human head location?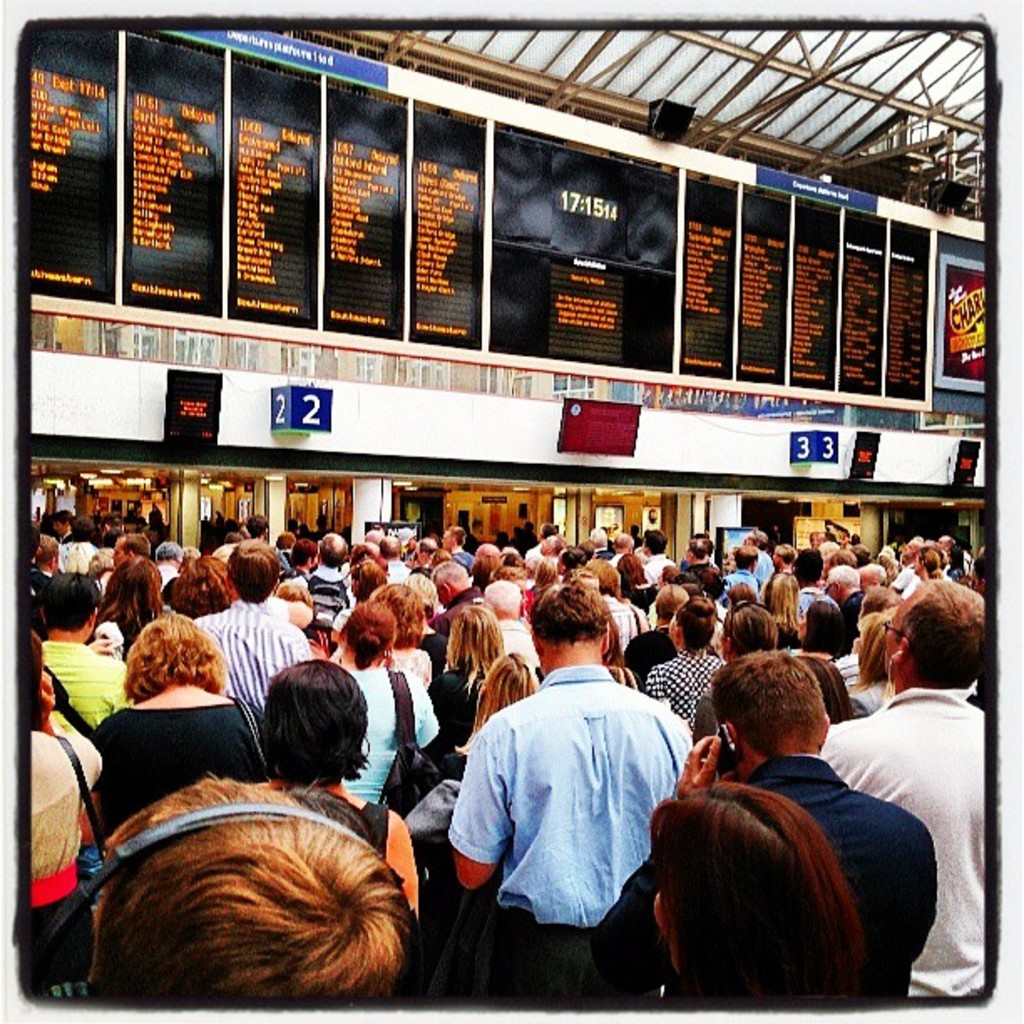
bbox=(415, 530, 435, 561)
